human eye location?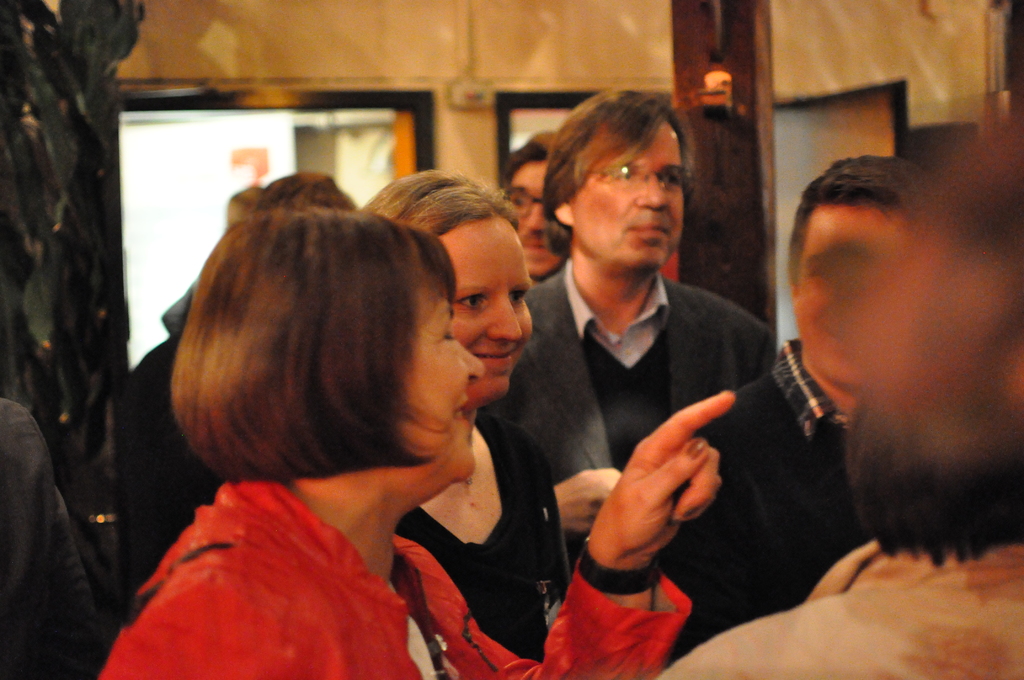
441,320,456,345
